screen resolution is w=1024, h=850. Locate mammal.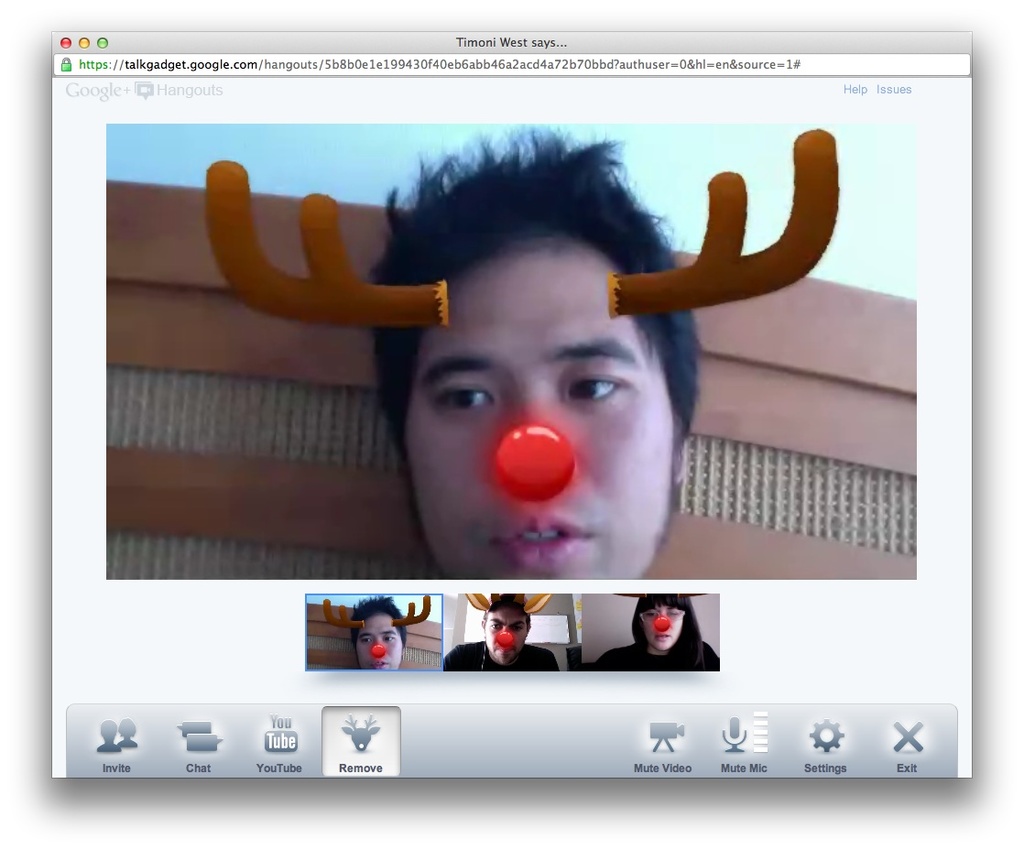
[351, 593, 404, 671].
